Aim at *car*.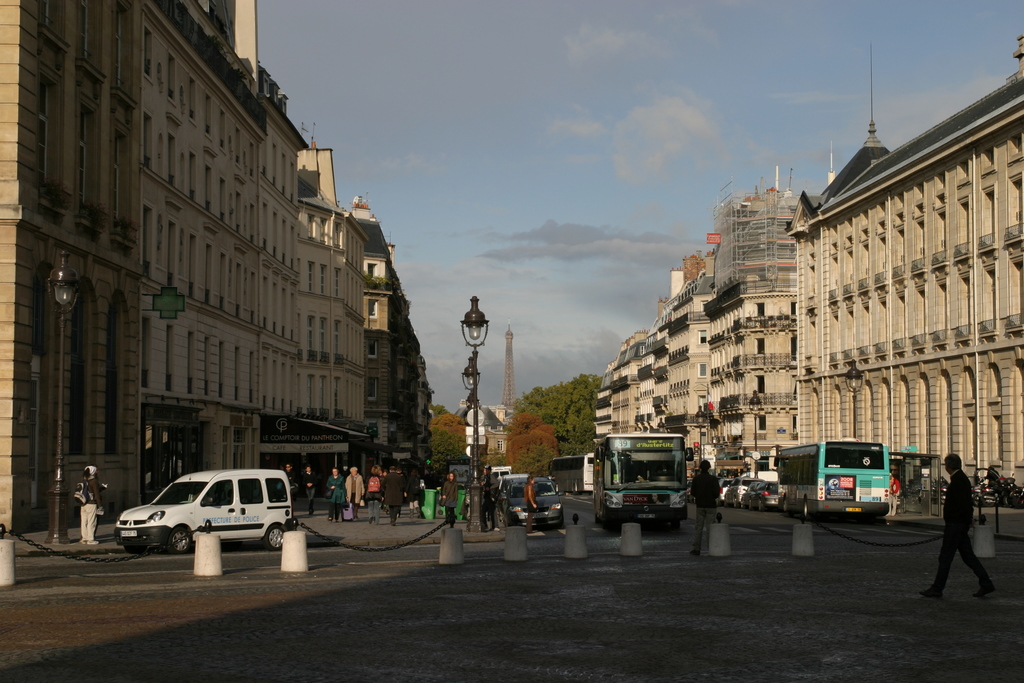
Aimed at bbox=[739, 476, 785, 511].
